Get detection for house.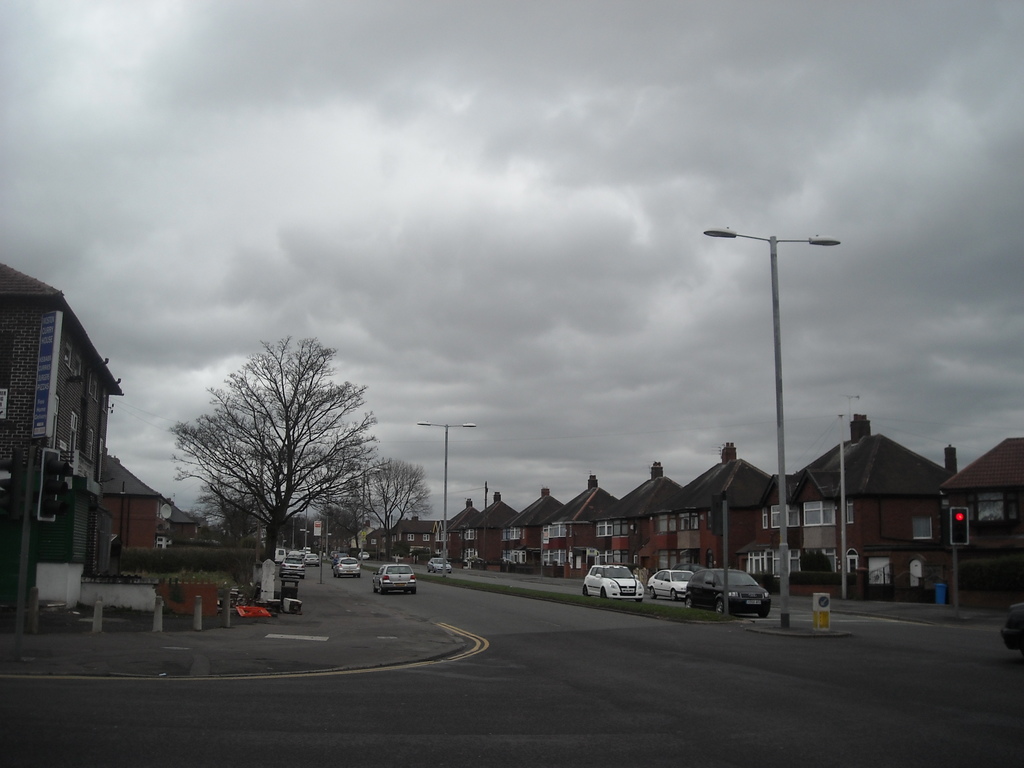
Detection: pyautogui.locateOnScreen(93, 452, 166, 579).
